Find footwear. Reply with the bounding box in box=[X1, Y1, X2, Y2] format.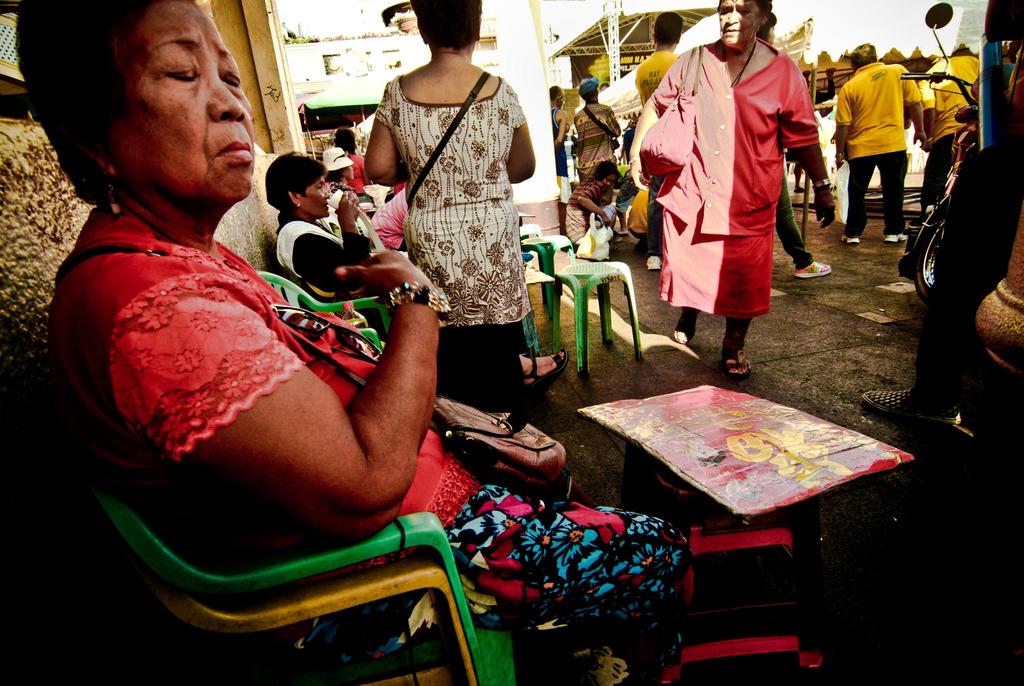
box=[515, 343, 578, 398].
